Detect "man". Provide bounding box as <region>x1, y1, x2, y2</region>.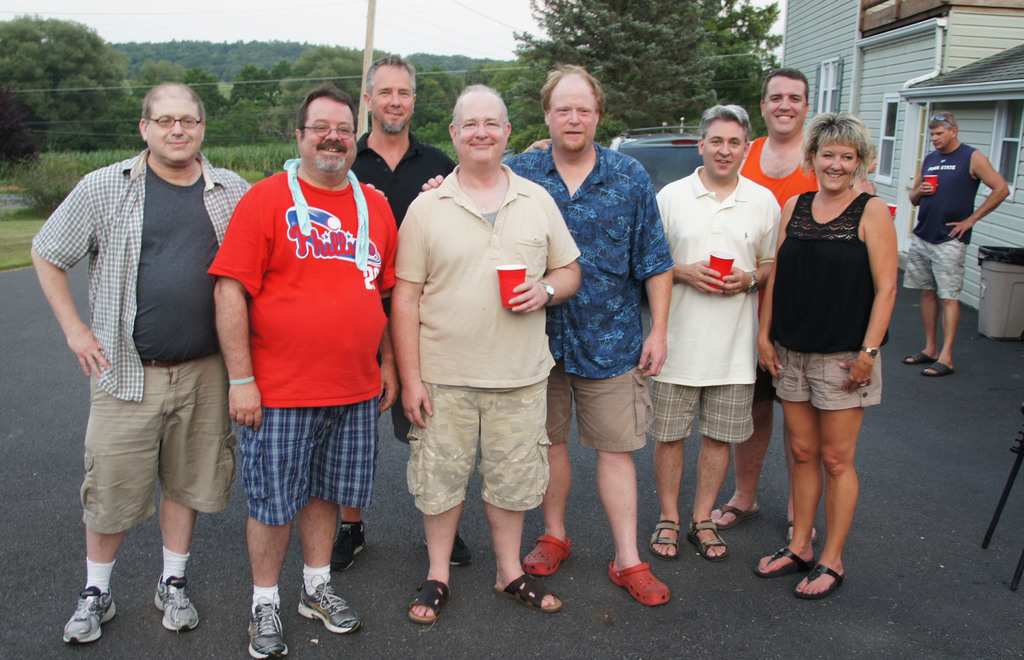
<region>646, 104, 786, 563</region>.
